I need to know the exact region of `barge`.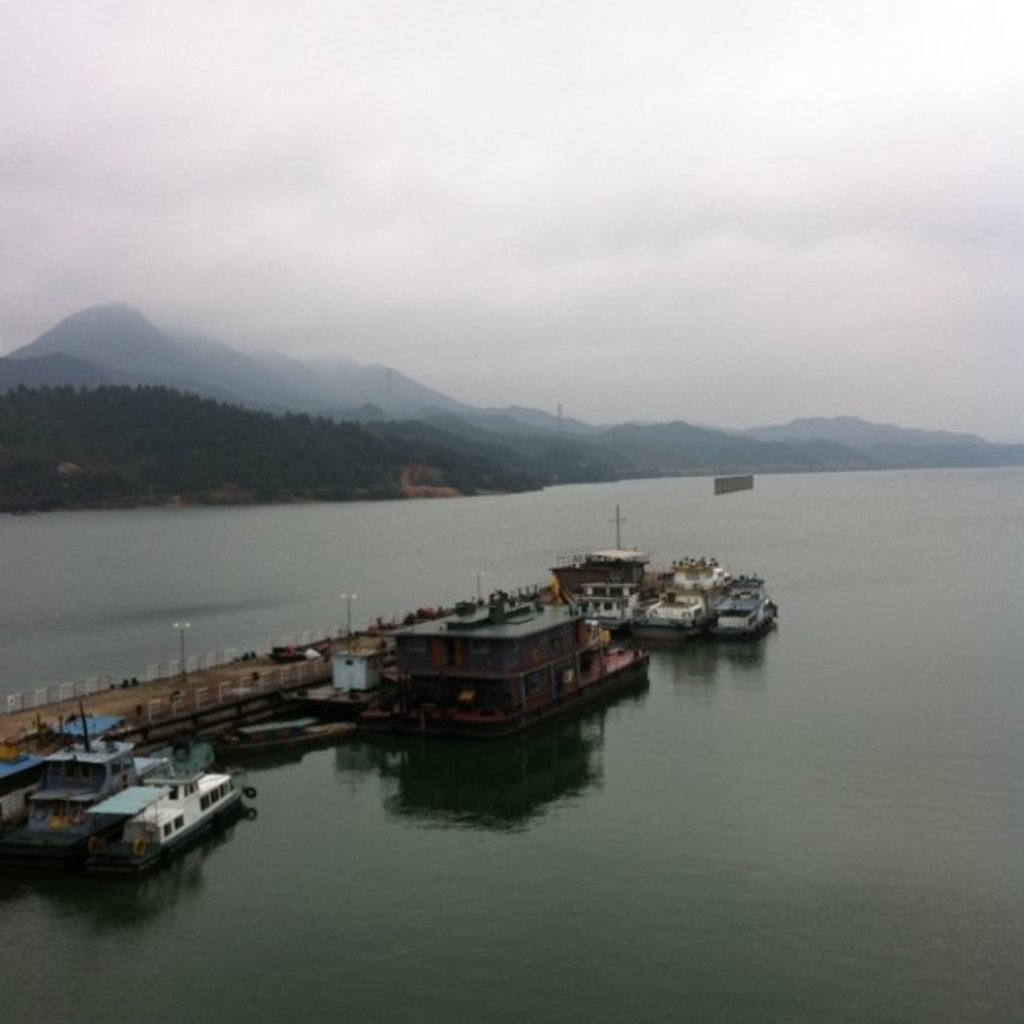
Region: left=361, top=586, right=653, bottom=738.
